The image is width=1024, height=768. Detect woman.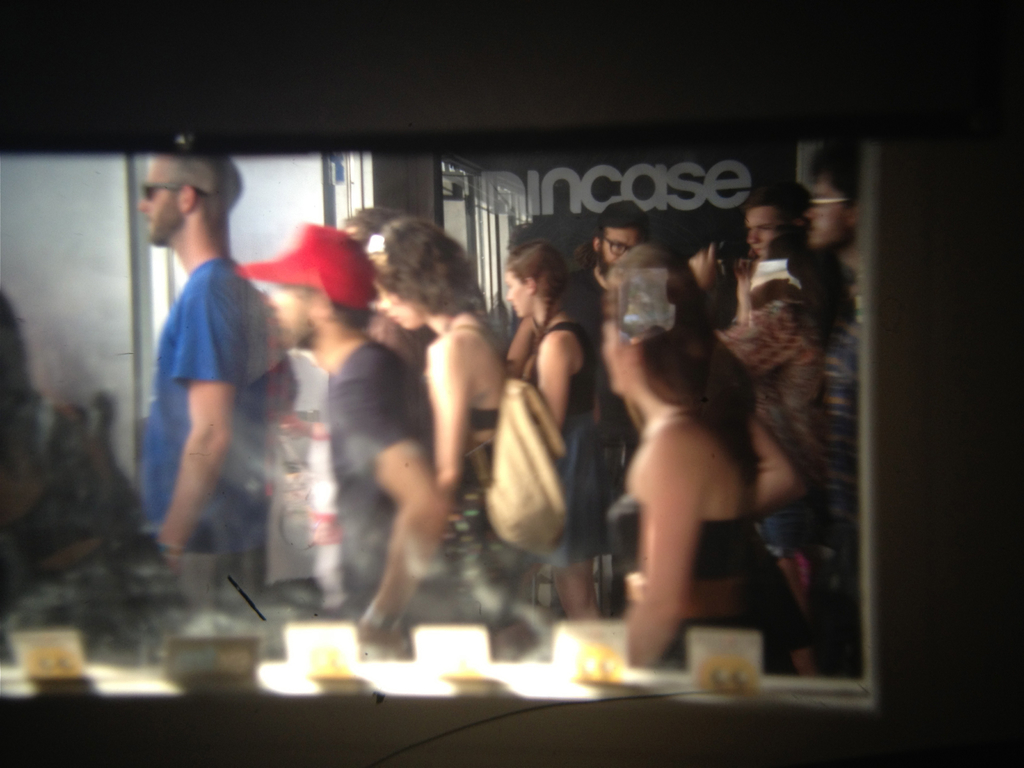
Detection: 371:228:502:572.
